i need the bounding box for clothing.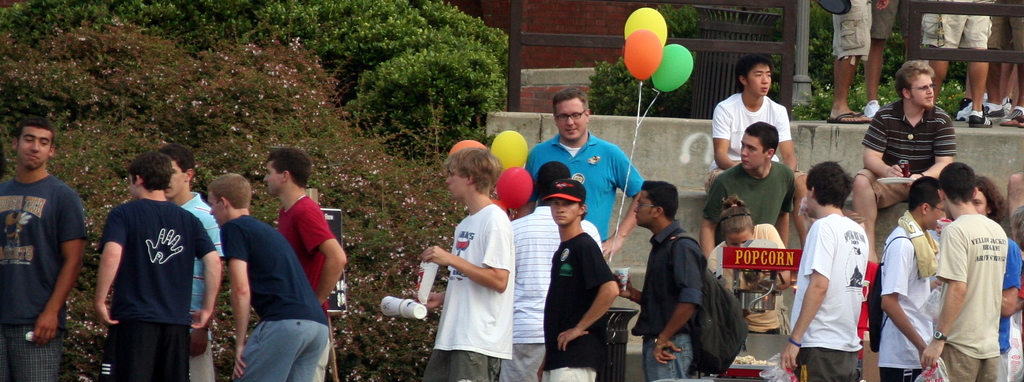
Here it is: box=[634, 225, 710, 381].
